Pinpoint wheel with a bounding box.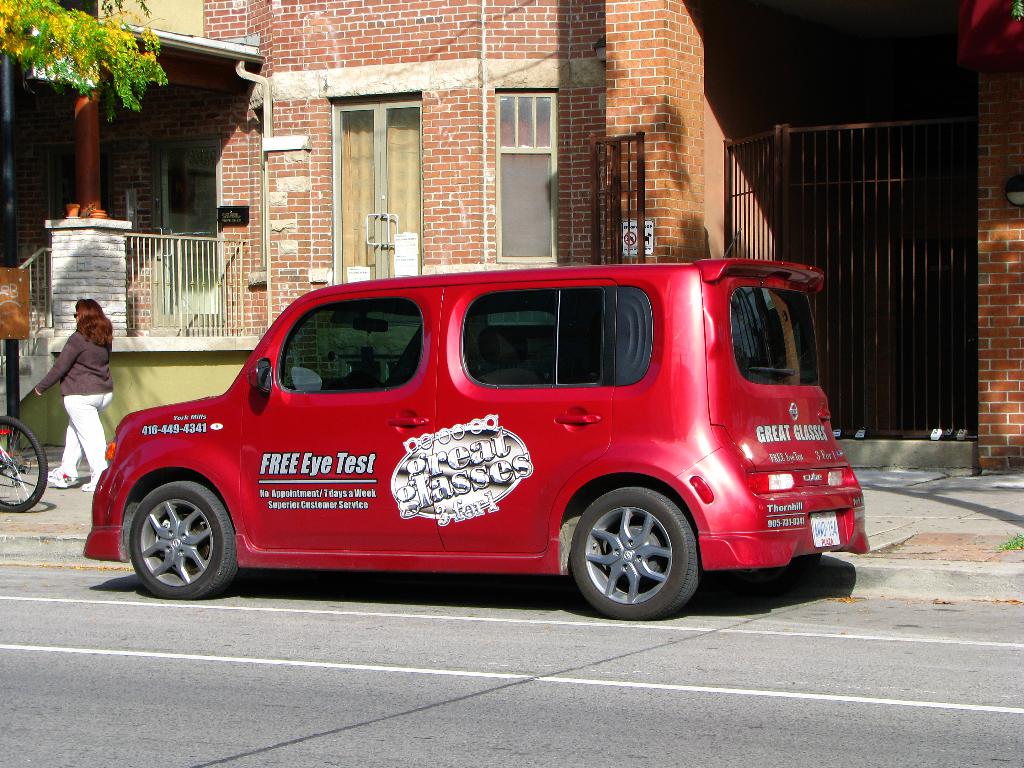
(128,479,236,600).
